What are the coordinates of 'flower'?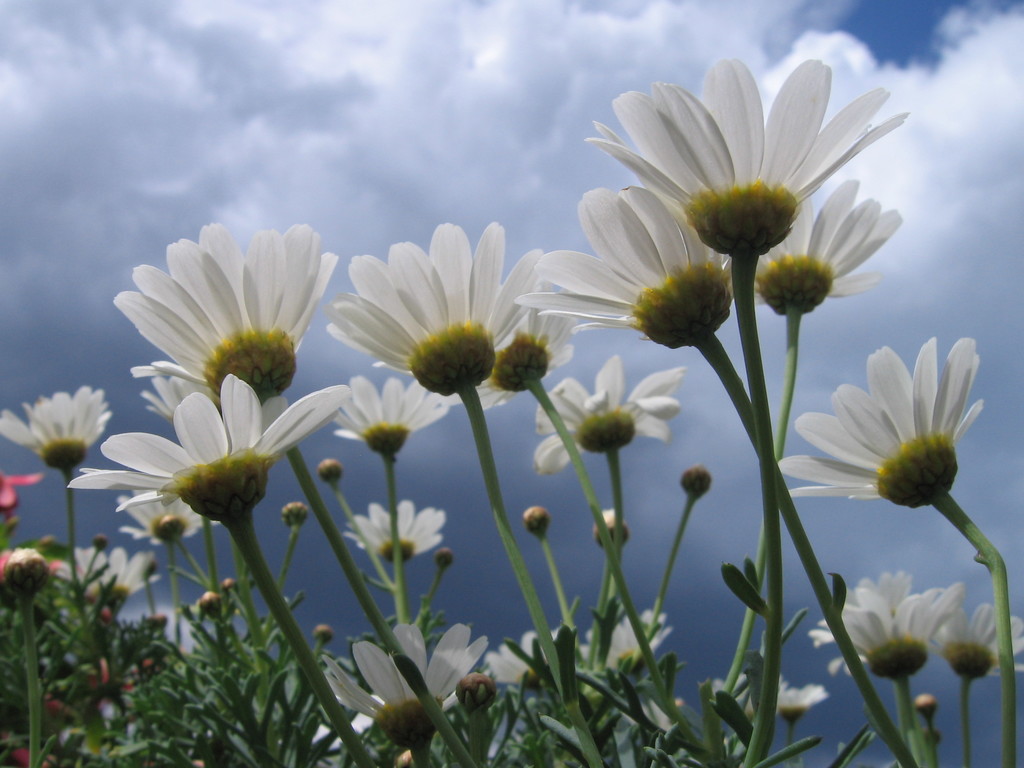
crop(525, 352, 689, 485).
